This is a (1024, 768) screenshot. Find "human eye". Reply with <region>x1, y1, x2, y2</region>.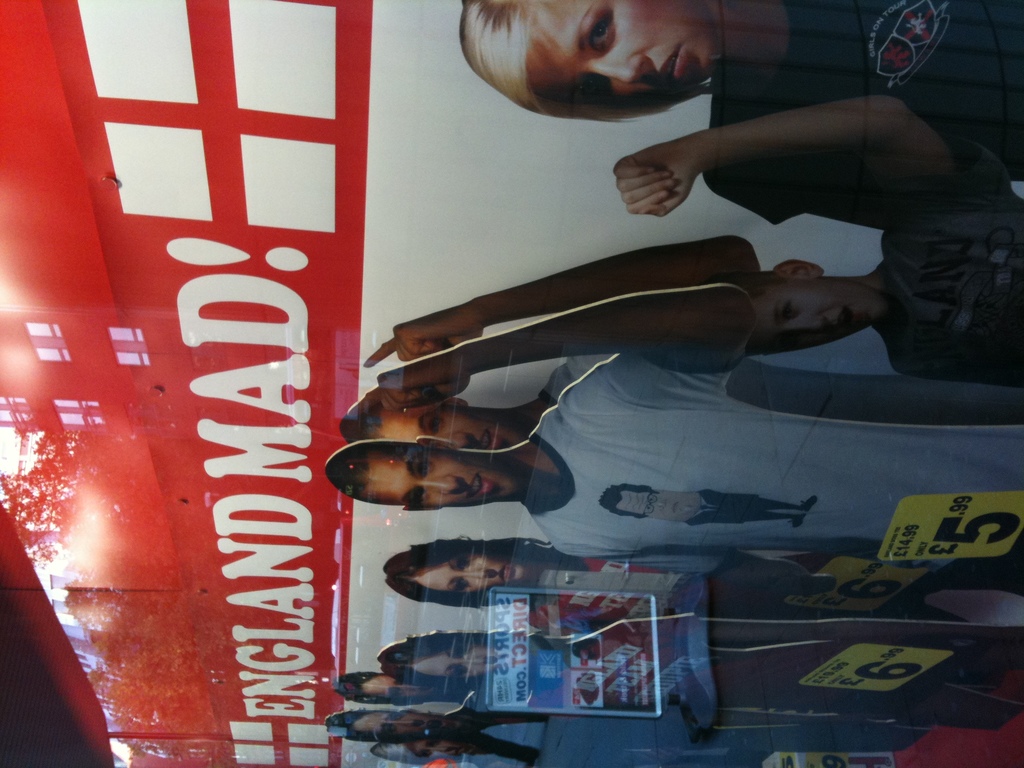
<region>454, 575, 471, 591</region>.
